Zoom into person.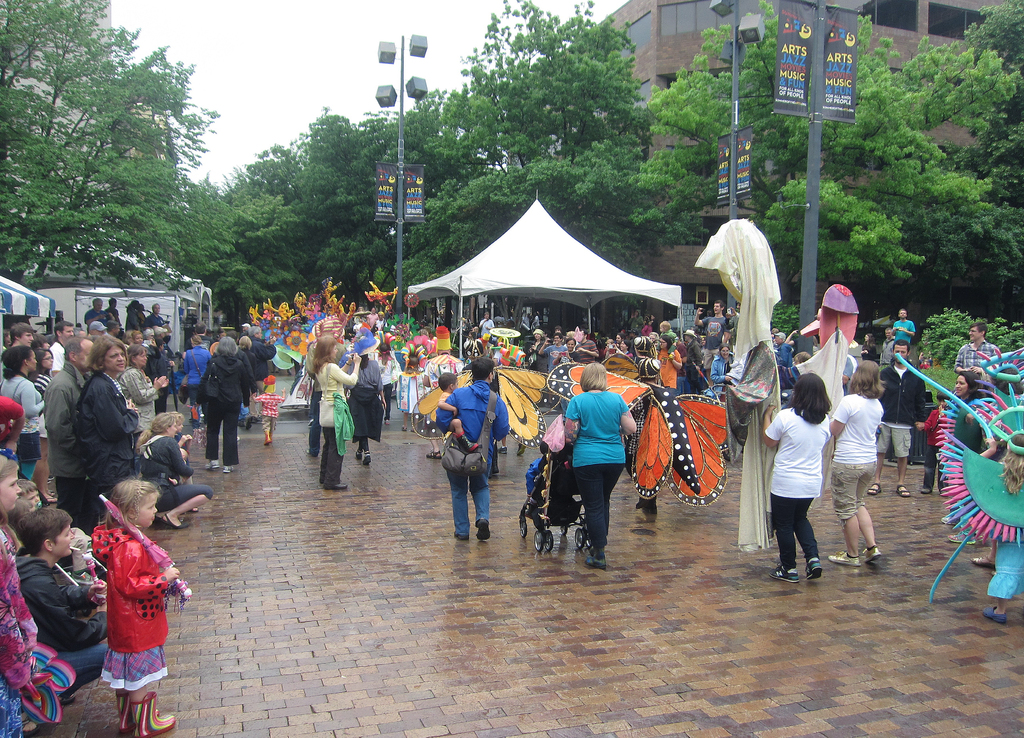
Zoom target: l=831, t=357, r=884, b=571.
